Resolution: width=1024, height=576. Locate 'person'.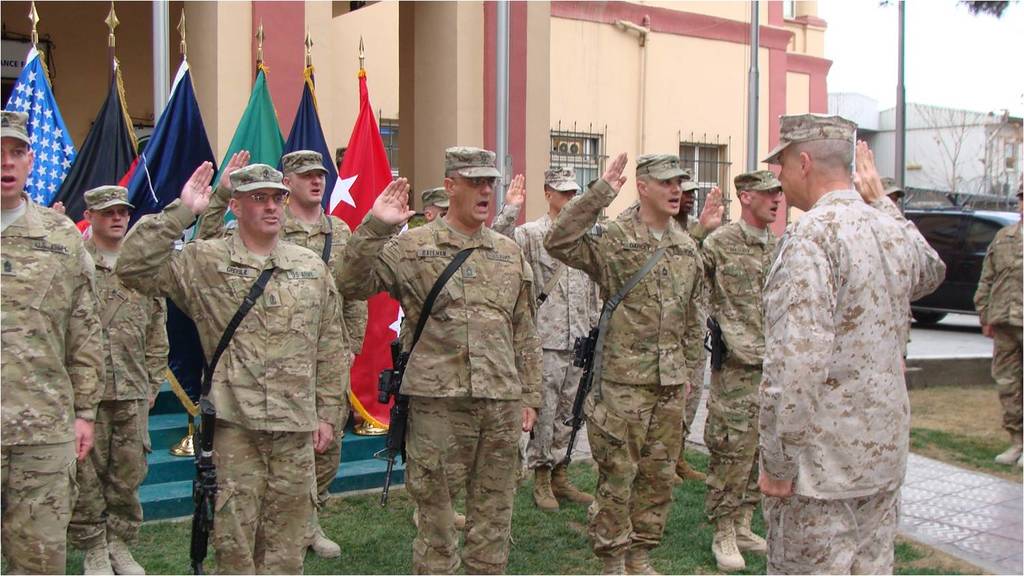
crop(333, 149, 539, 575).
